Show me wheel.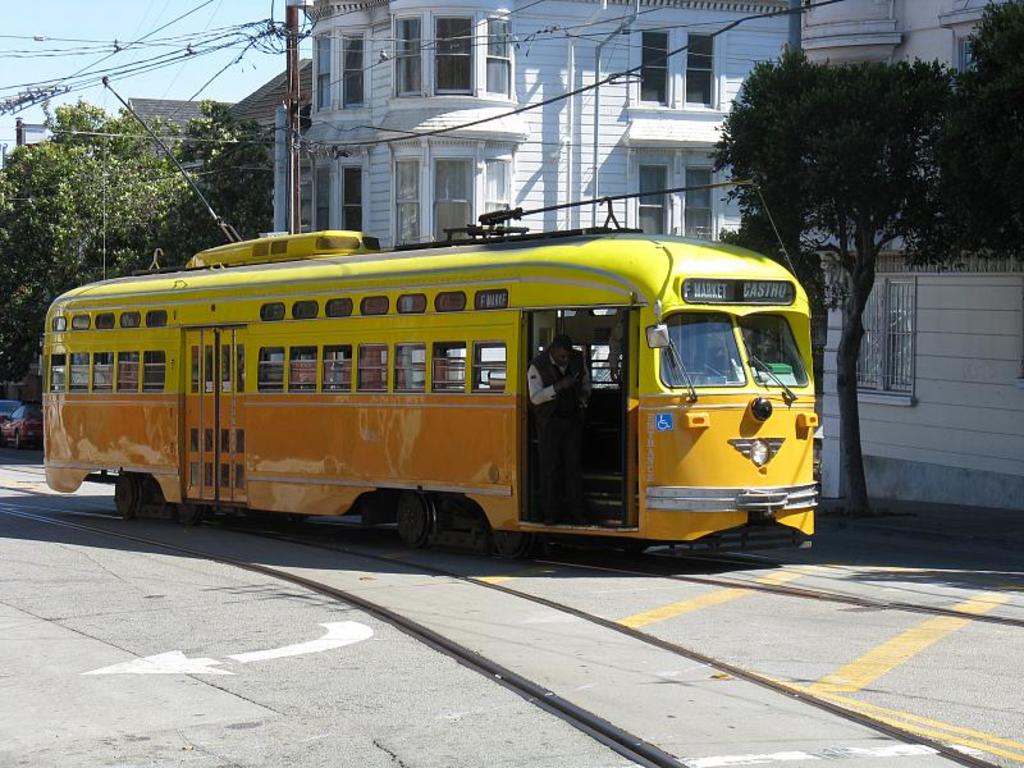
wheel is here: bbox(15, 433, 20, 447).
